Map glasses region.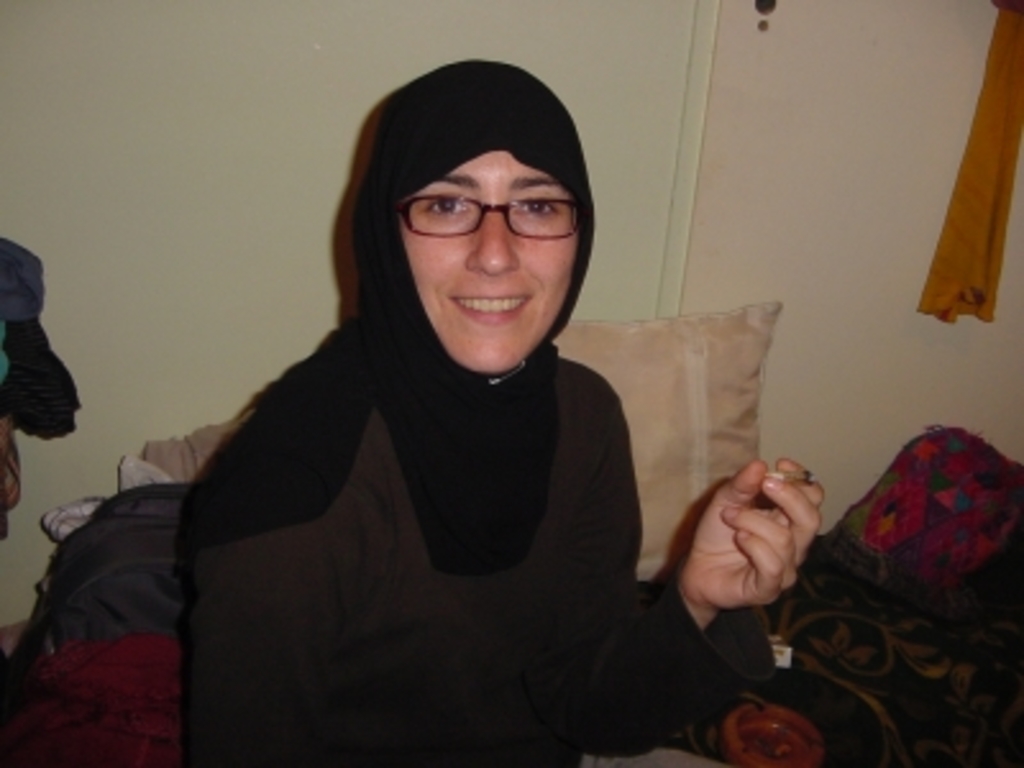
Mapped to BBox(389, 179, 576, 238).
